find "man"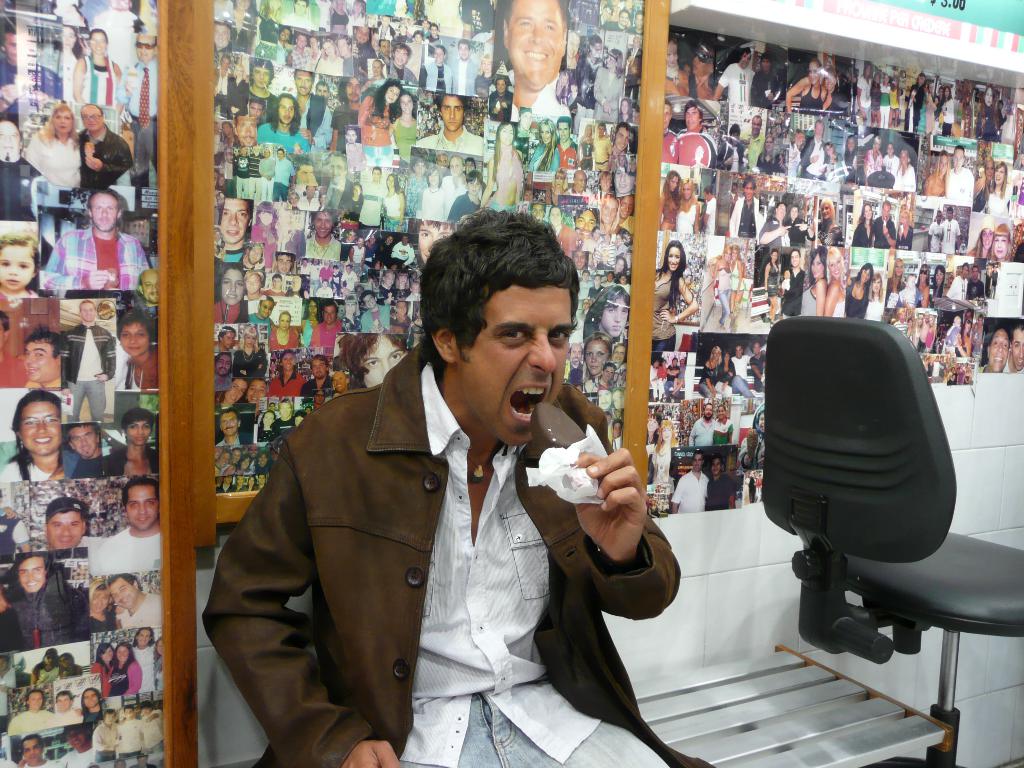
bbox(440, 156, 467, 224)
